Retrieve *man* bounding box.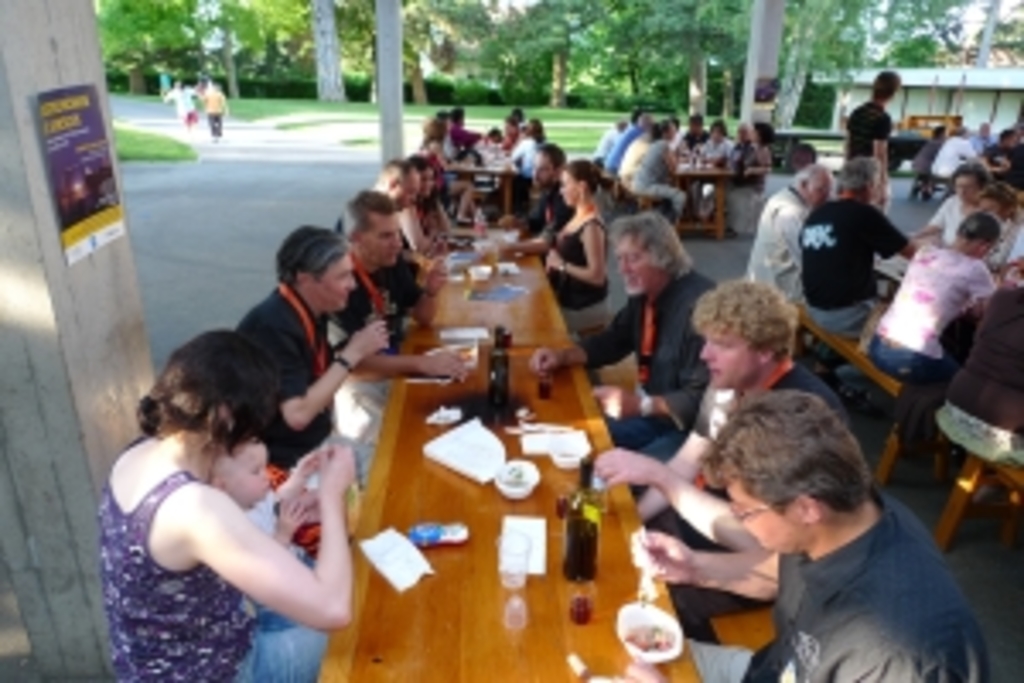
Bounding box: x1=748 y1=161 x2=823 y2=314.
